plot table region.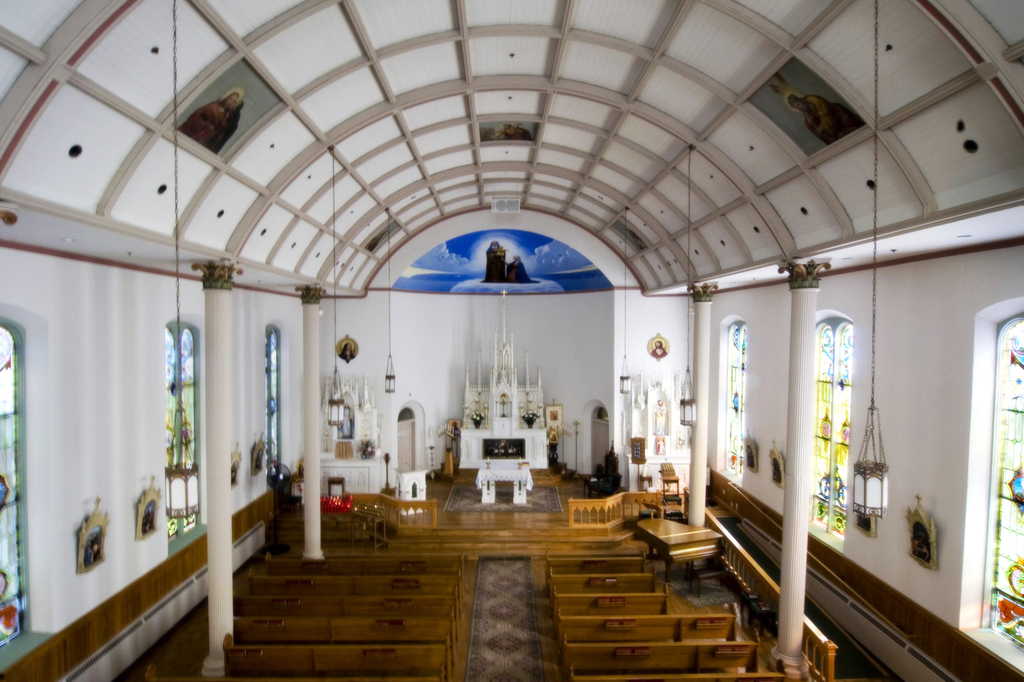
Plotted at 635,518,730,606.
